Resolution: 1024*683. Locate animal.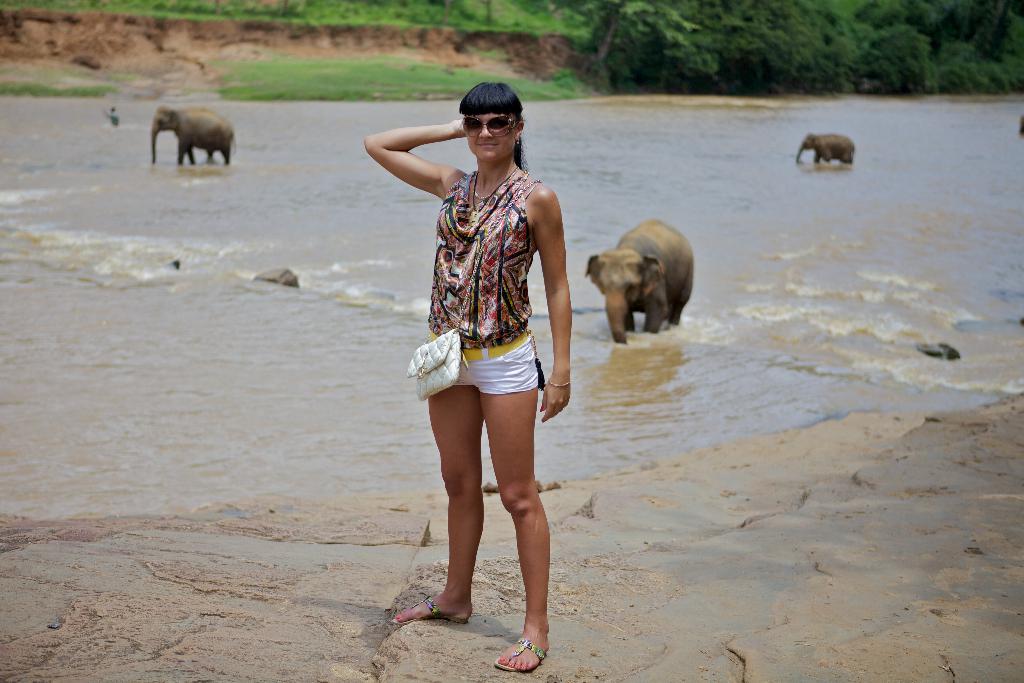
crop(792, 136, 856, 164).
